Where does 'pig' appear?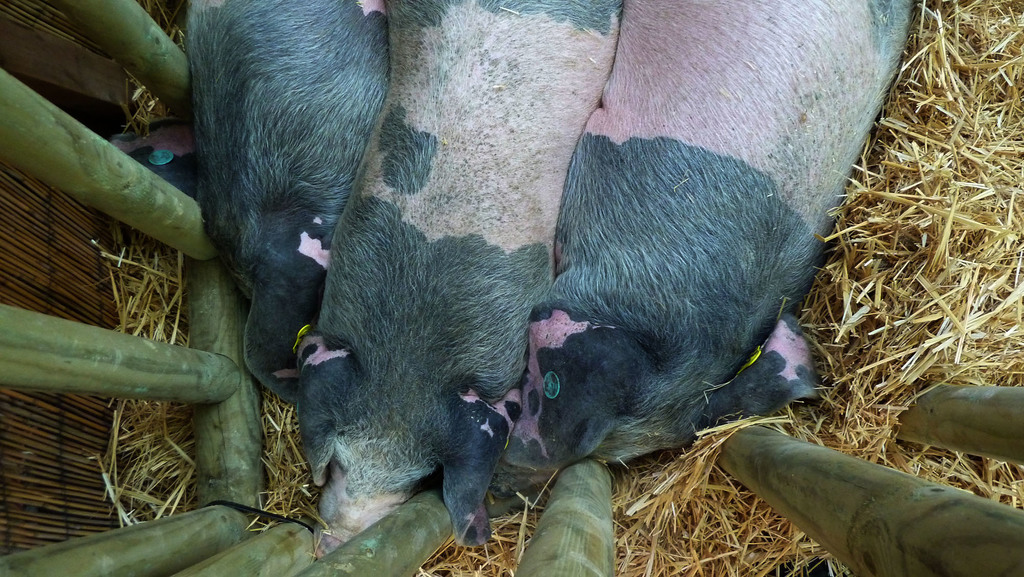
Appears at bbox=(295, 0, 624, 559).
